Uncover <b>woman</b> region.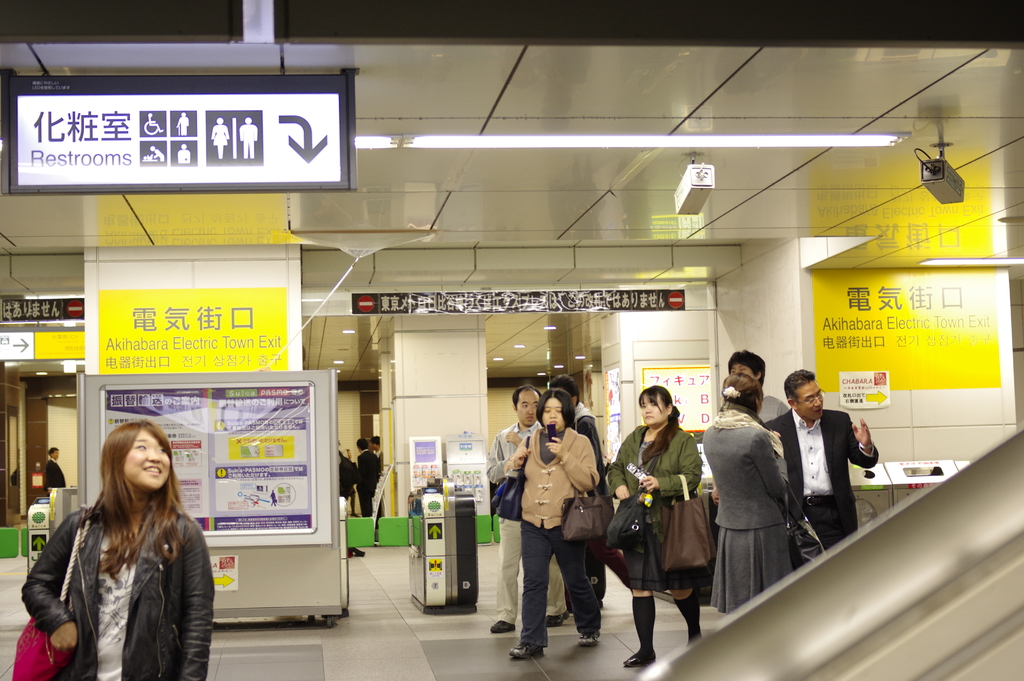
Uncovered: [x1=695, y1=373, x2=812, y2=616].
